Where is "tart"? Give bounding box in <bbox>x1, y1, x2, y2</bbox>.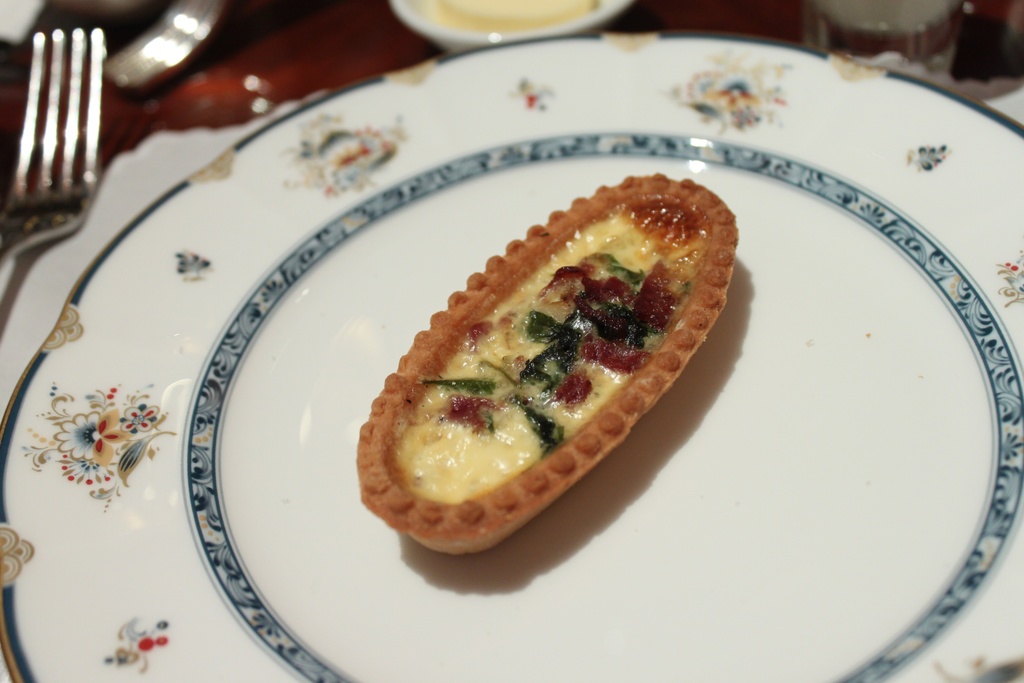
<bbox>326, 177, 755, 563</bbox>.
